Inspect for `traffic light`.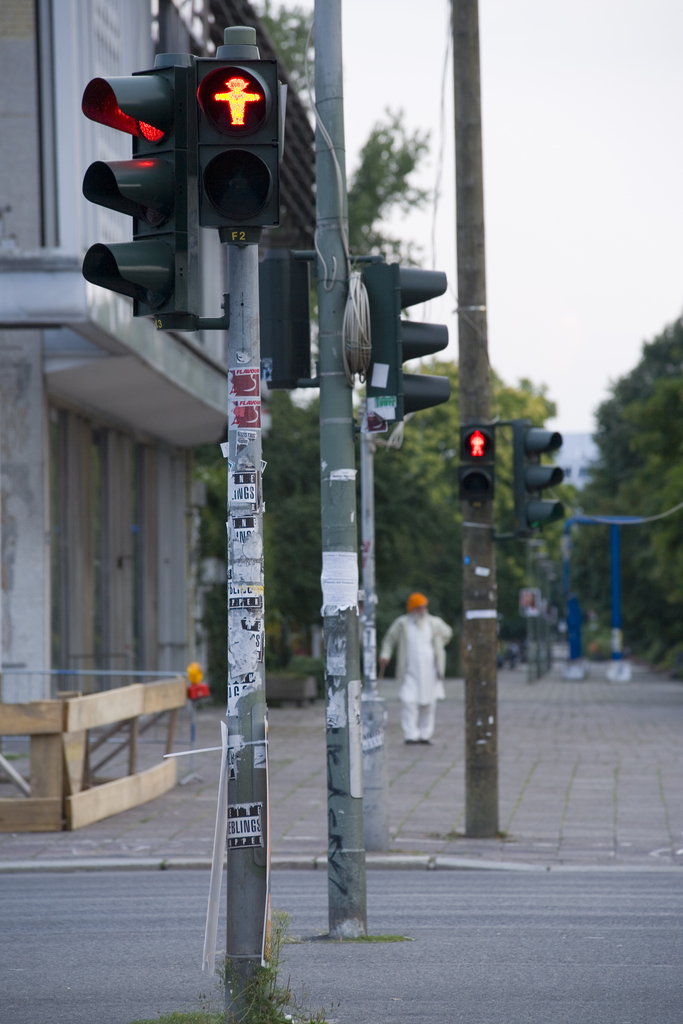
Inspection: (x1=194, y1=24, x2=291, y2=247).
